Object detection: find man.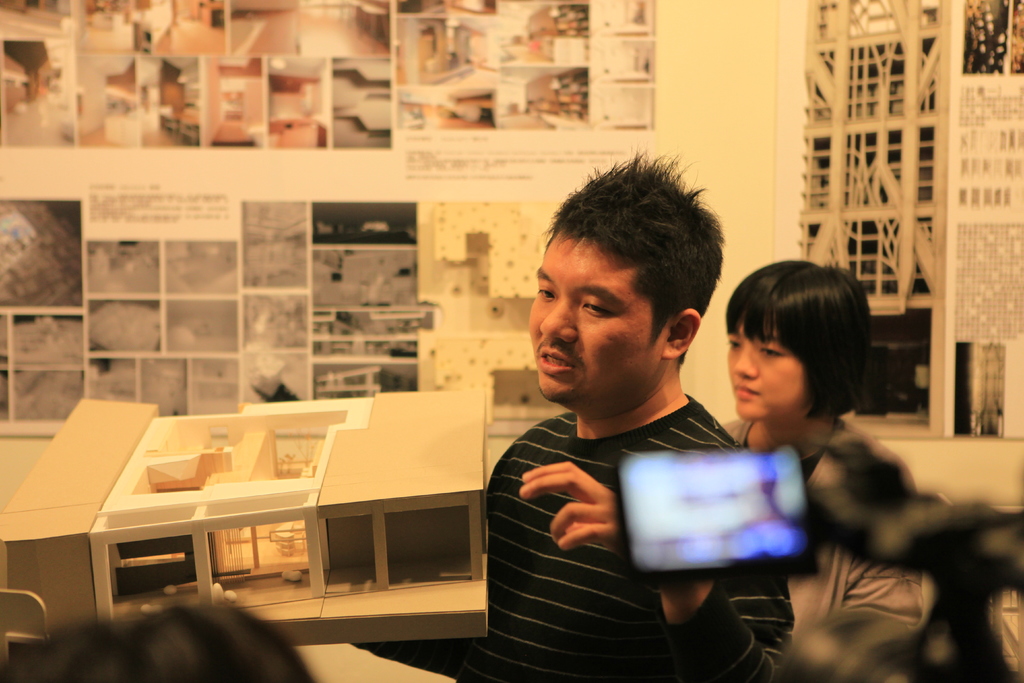
458, 220, 837, 663.
